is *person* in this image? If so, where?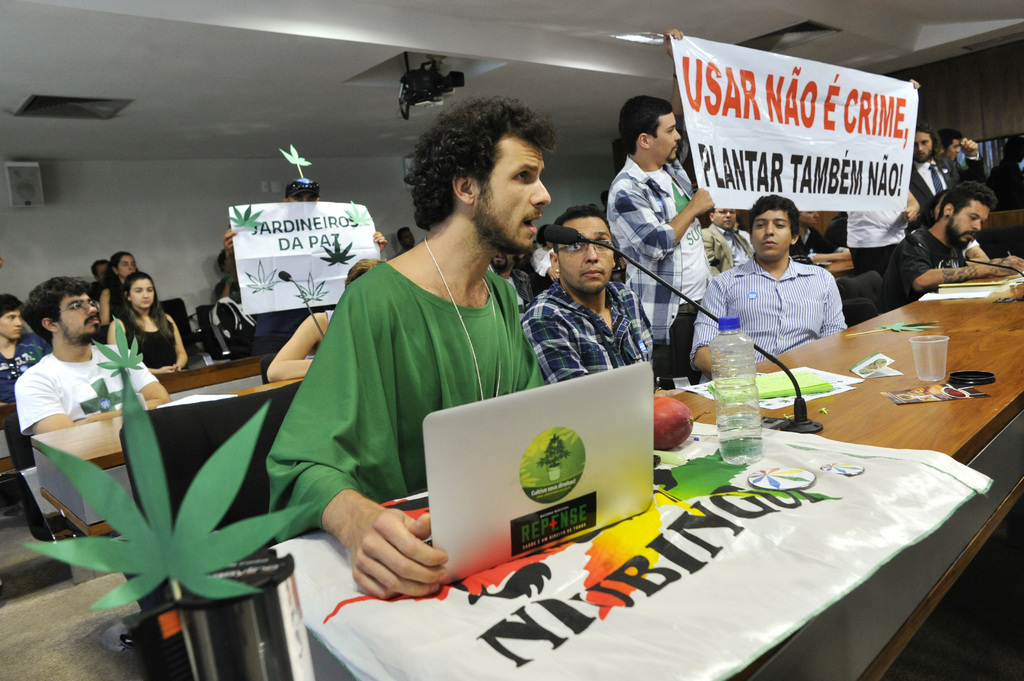
Yes, at 103:268:190:377.
